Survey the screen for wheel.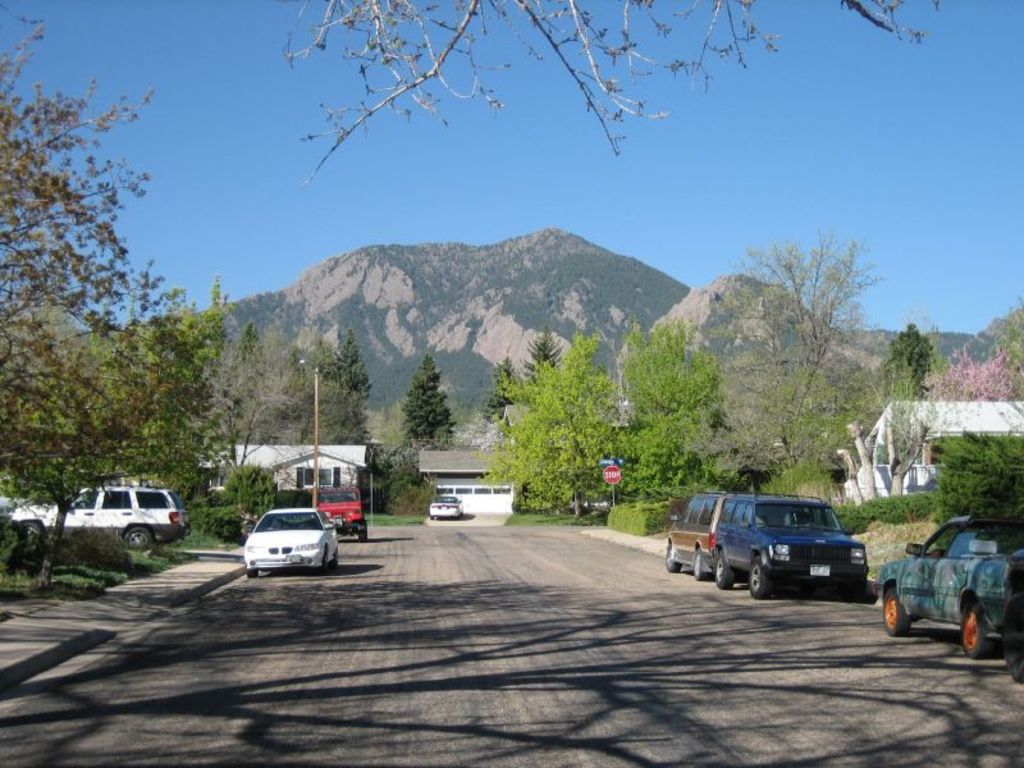
Survey found: 22, 521, 42, 534.
